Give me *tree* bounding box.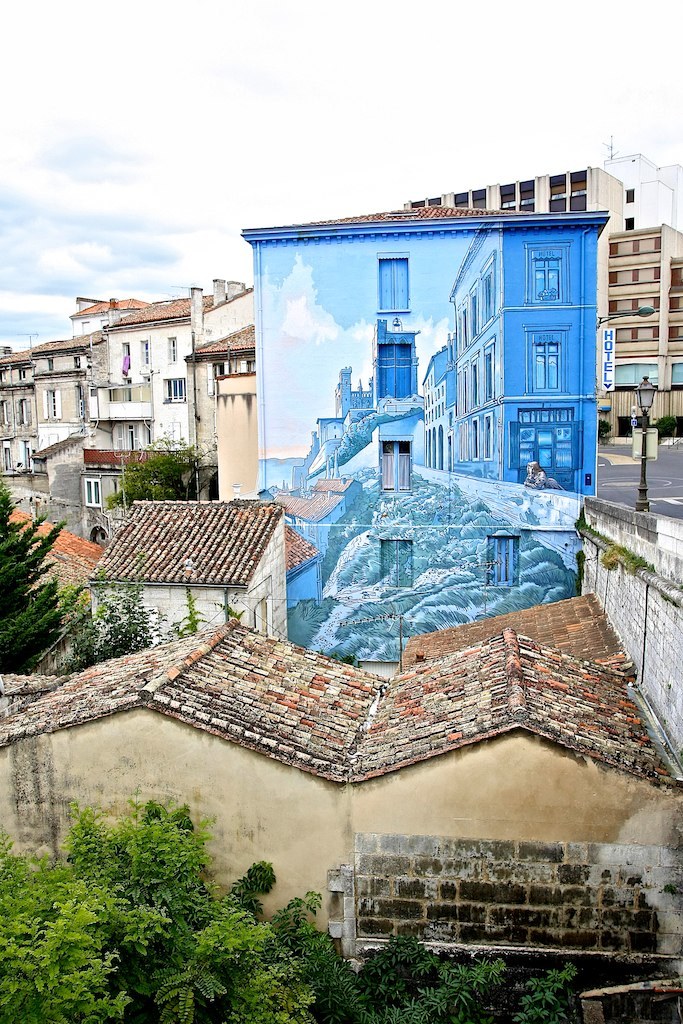
333, 925, 560, 1023.
